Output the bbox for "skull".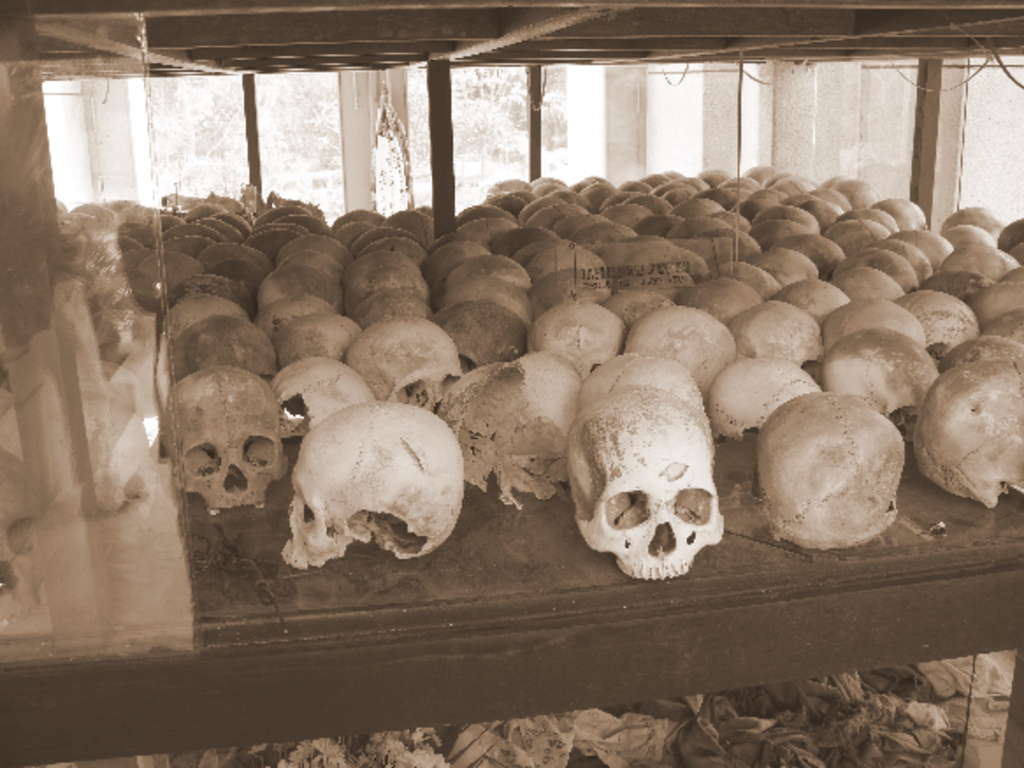
<region>267, 295, 365, 369</region>.
